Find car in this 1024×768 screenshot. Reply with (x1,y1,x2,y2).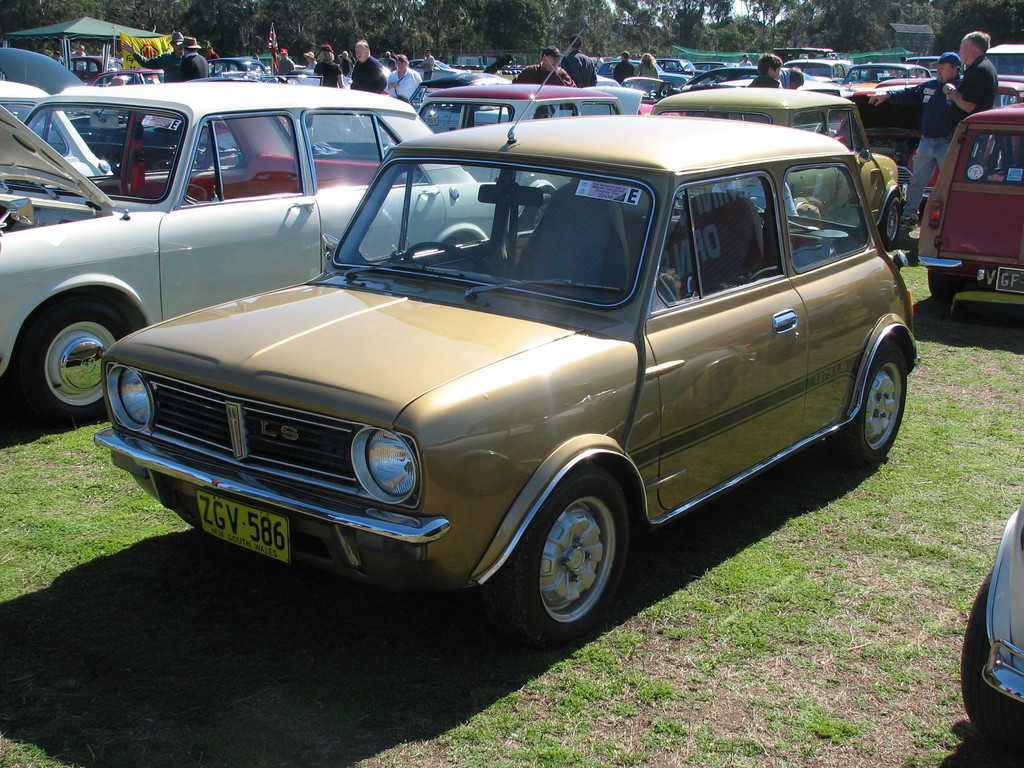
(963,502,1023,766).
